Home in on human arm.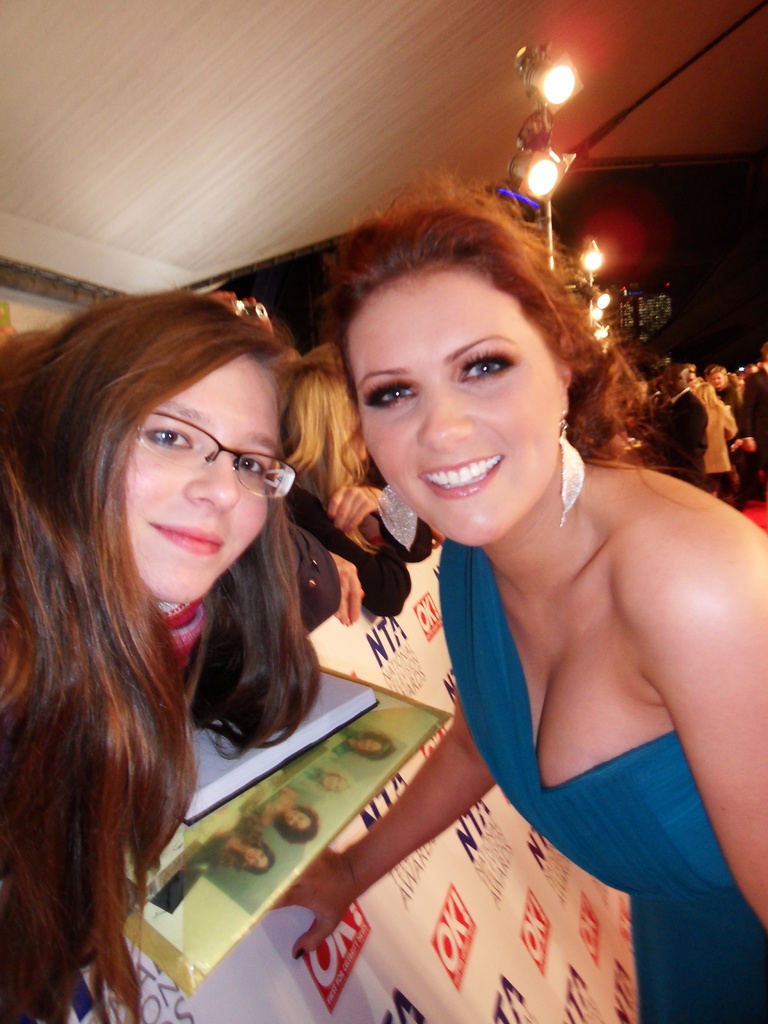
Homed in at box=[725, 369, 762, 458].
